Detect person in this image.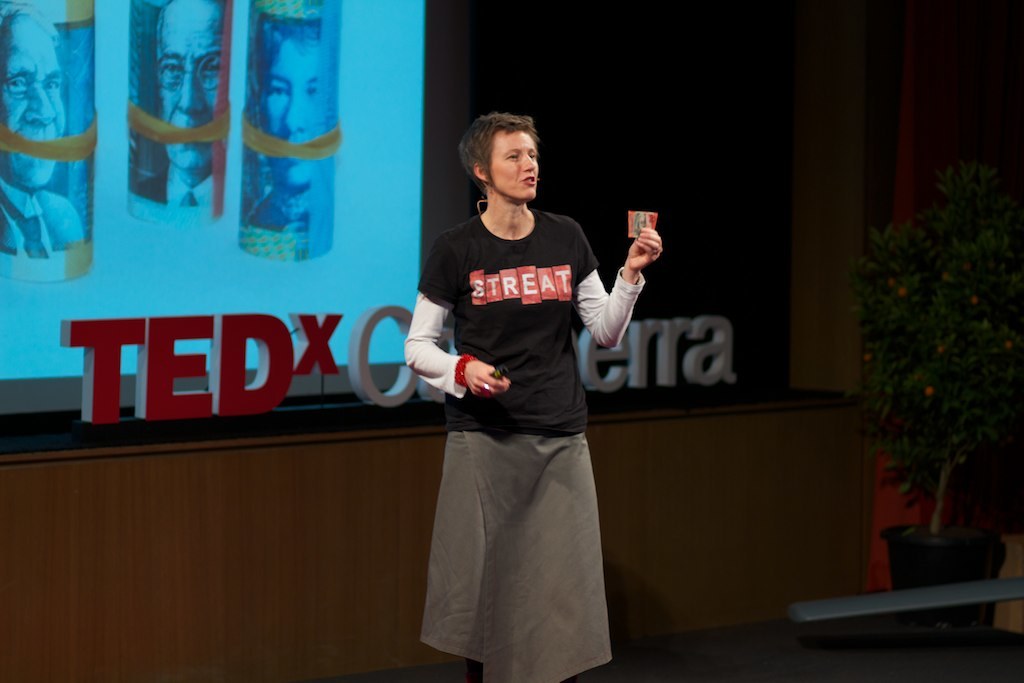
Detection: 243:10:320:231.
